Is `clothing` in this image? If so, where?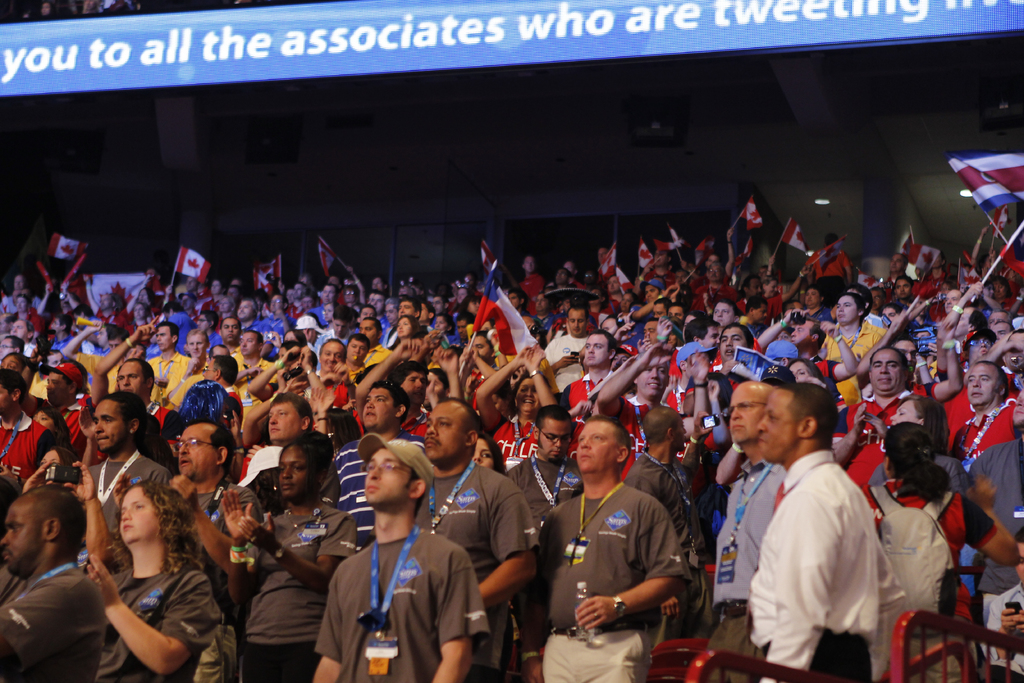
Yes, at Rect(323, 439, 434, 516).
